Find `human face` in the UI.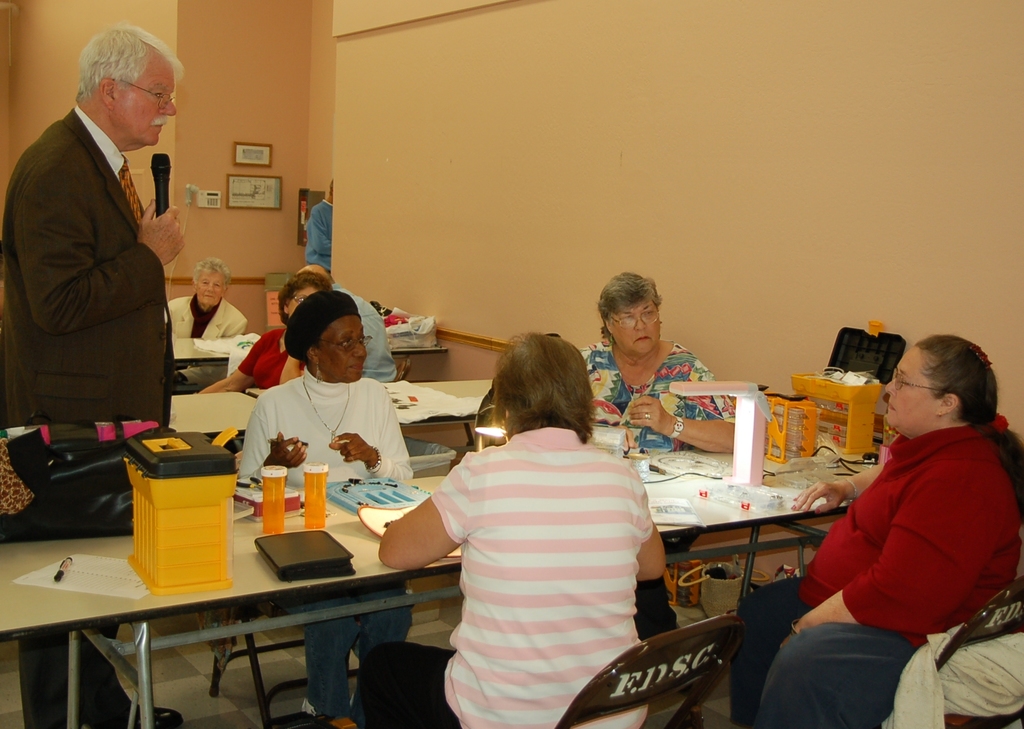
UI element at select_region(884, 348, 932, 427).
